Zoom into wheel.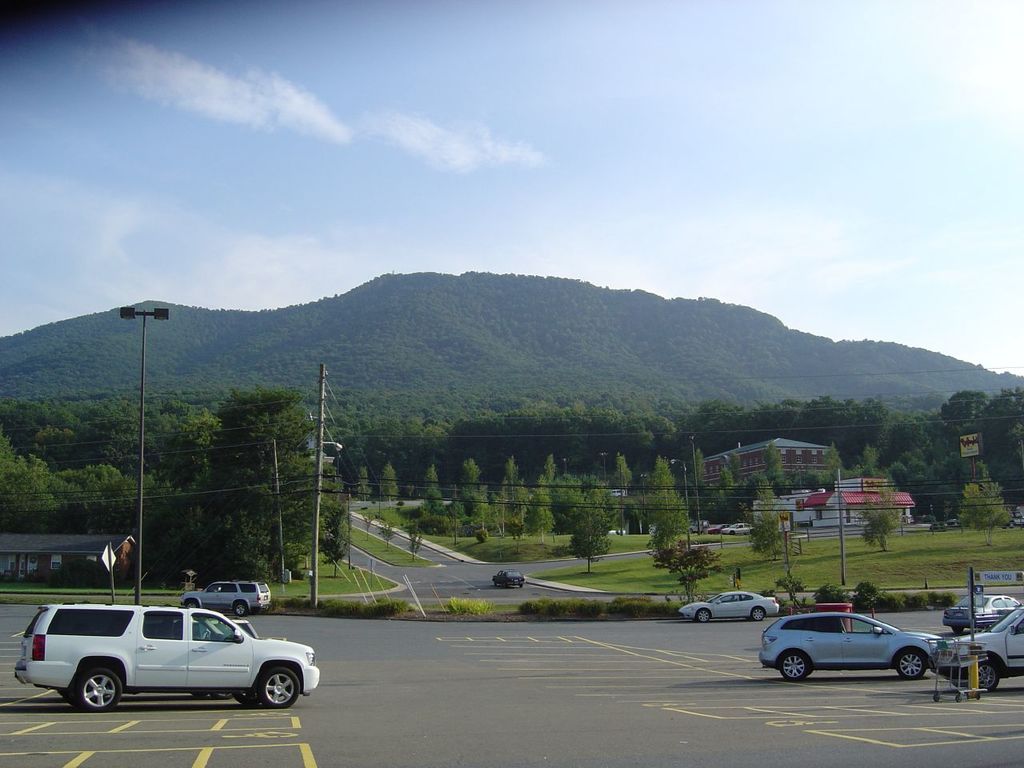
Zoom target: 234, 602, 246, 618.
